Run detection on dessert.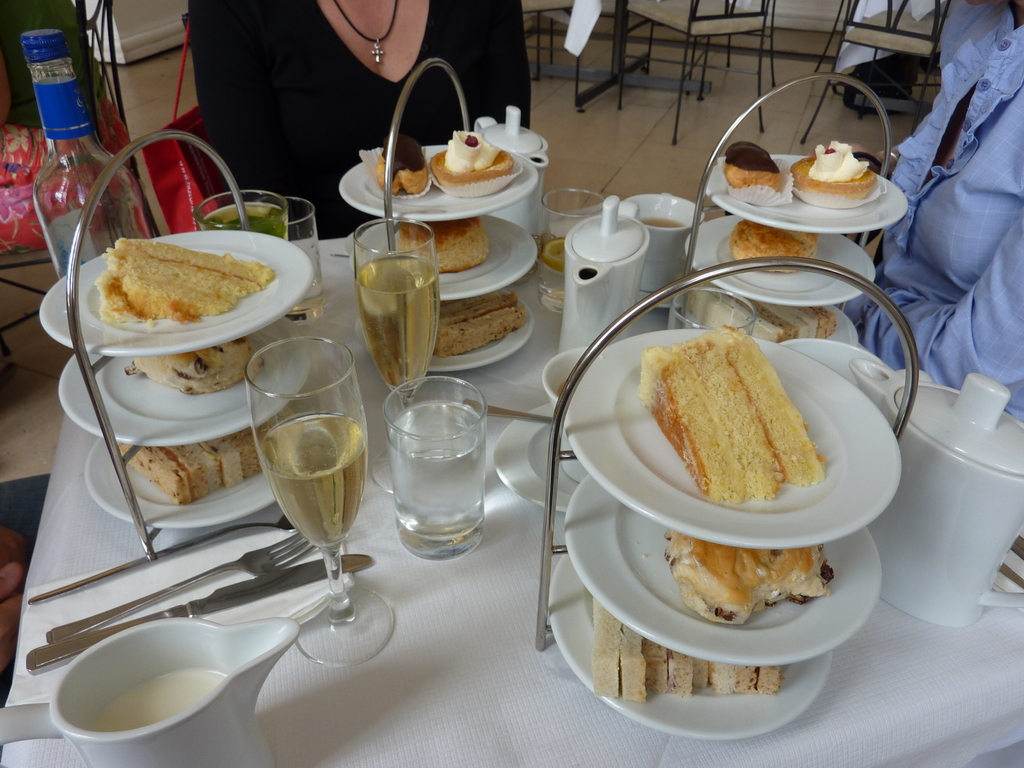
Result: {"x1": 655, "y1": 535, "x2": 837, "y2": 625}.
